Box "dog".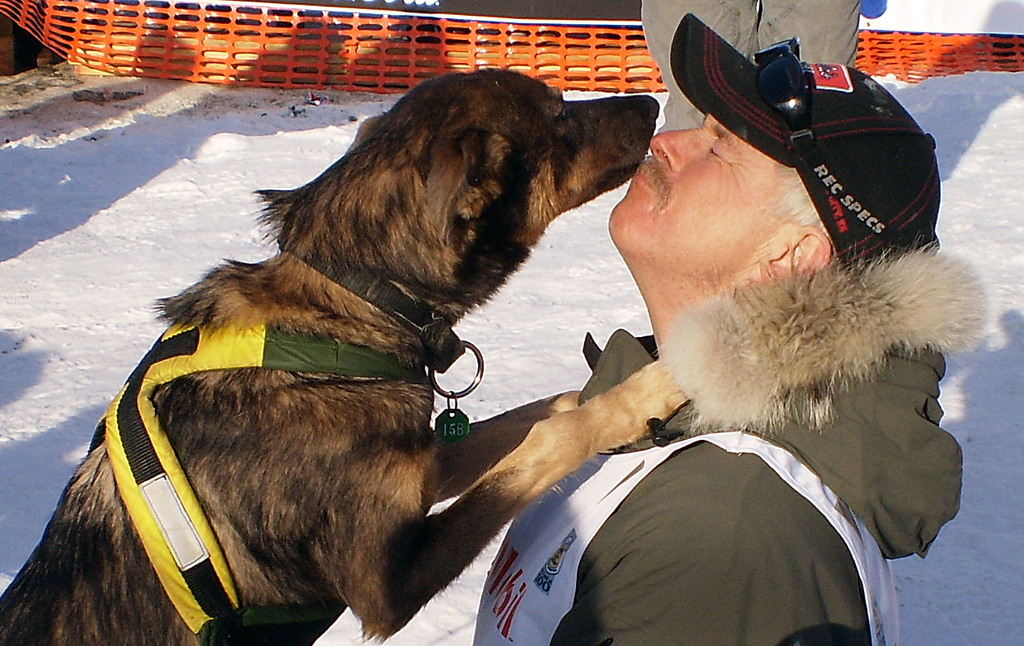
bbox=(0, 65, 688, 645).
